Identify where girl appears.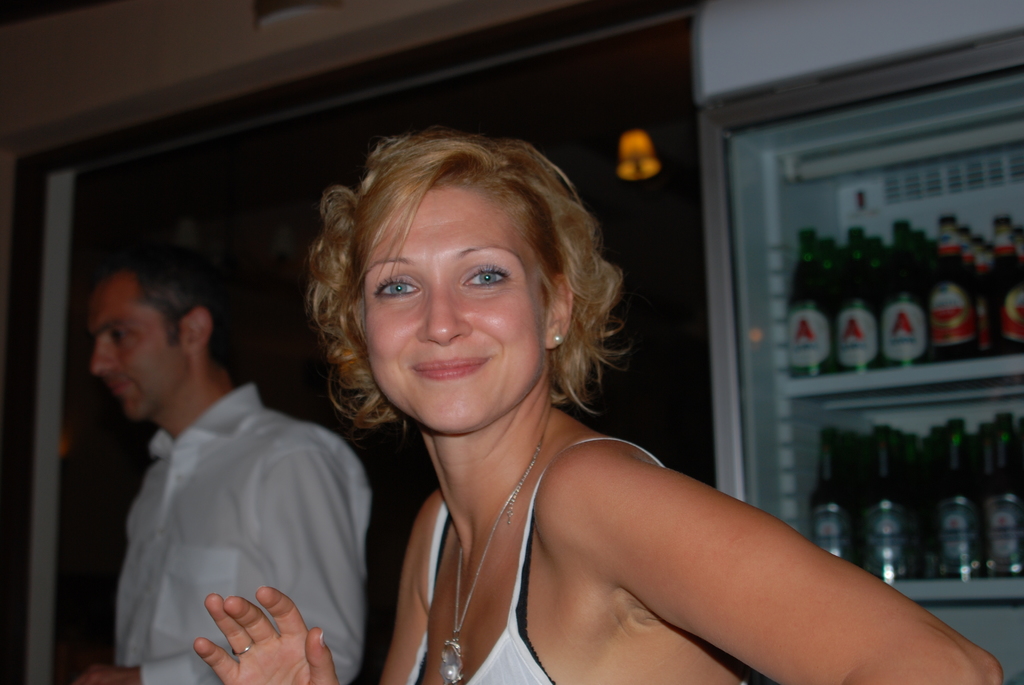
Appears at {"left": 185, "top": 116, "right": 1005, "bottom": 684}.
